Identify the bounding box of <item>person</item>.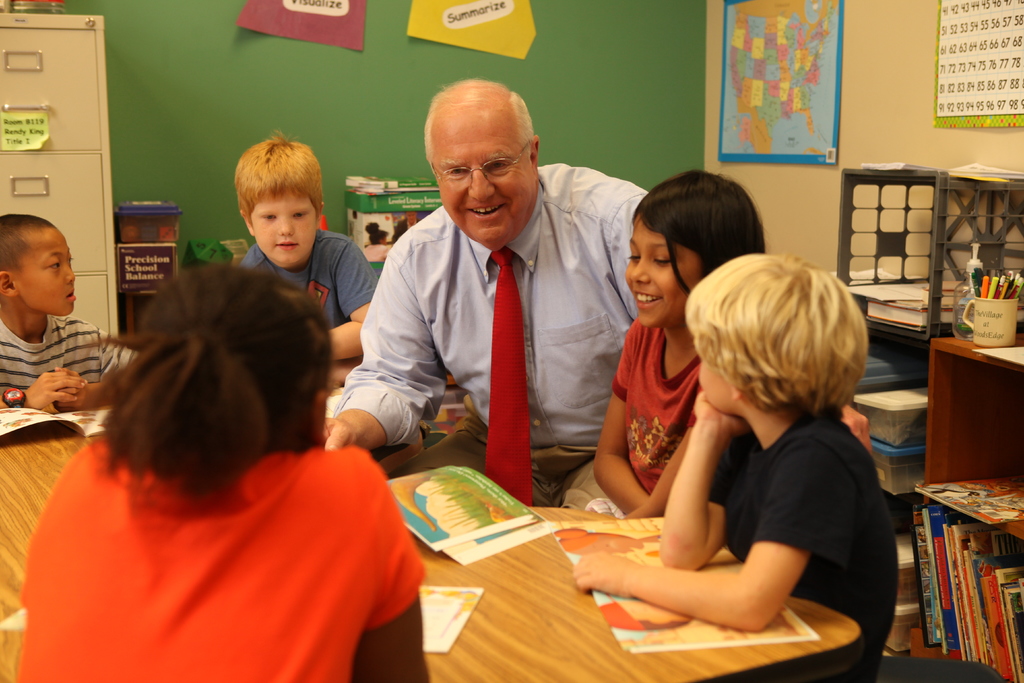
(588,168,770,518).
